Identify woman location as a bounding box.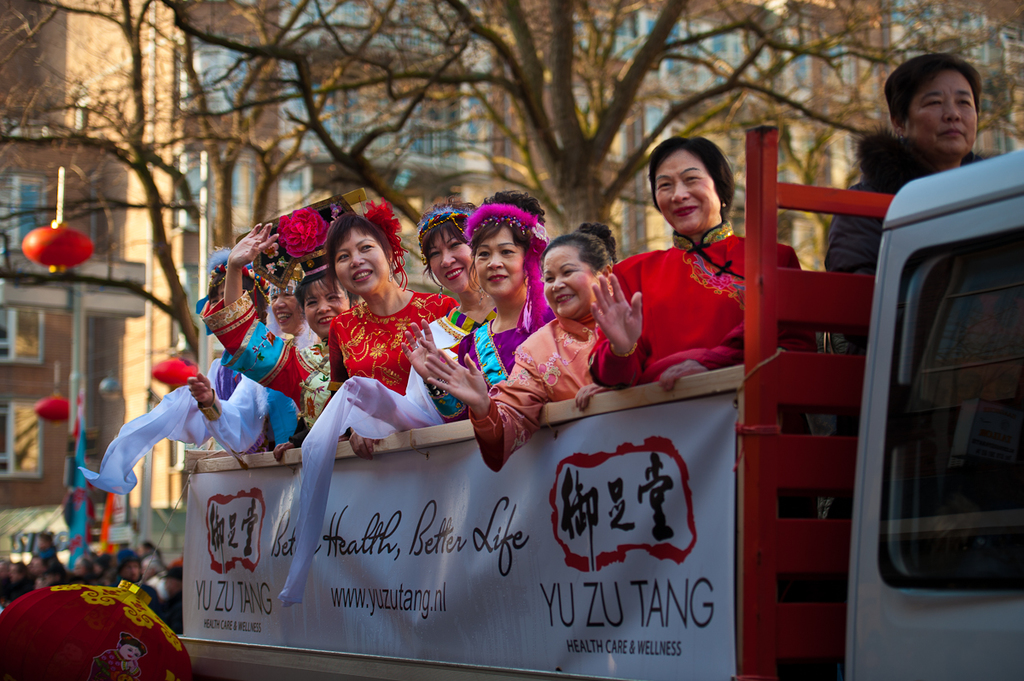
818 56 1000 350.
